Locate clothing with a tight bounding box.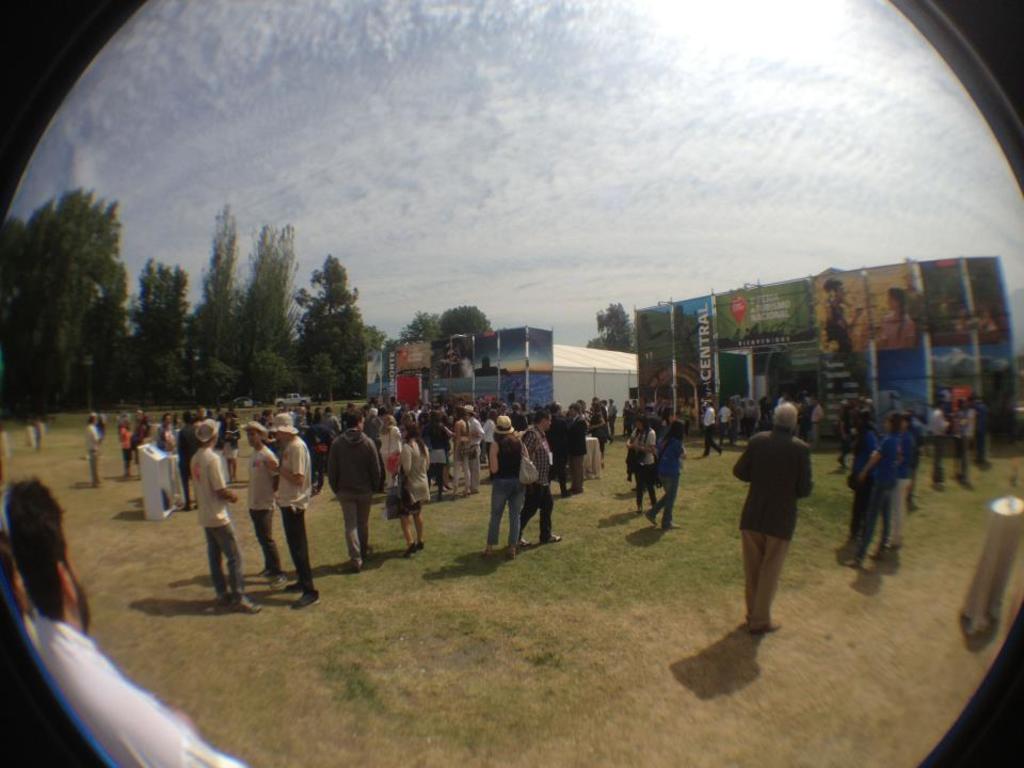
region(524, 425, 566, 544).
